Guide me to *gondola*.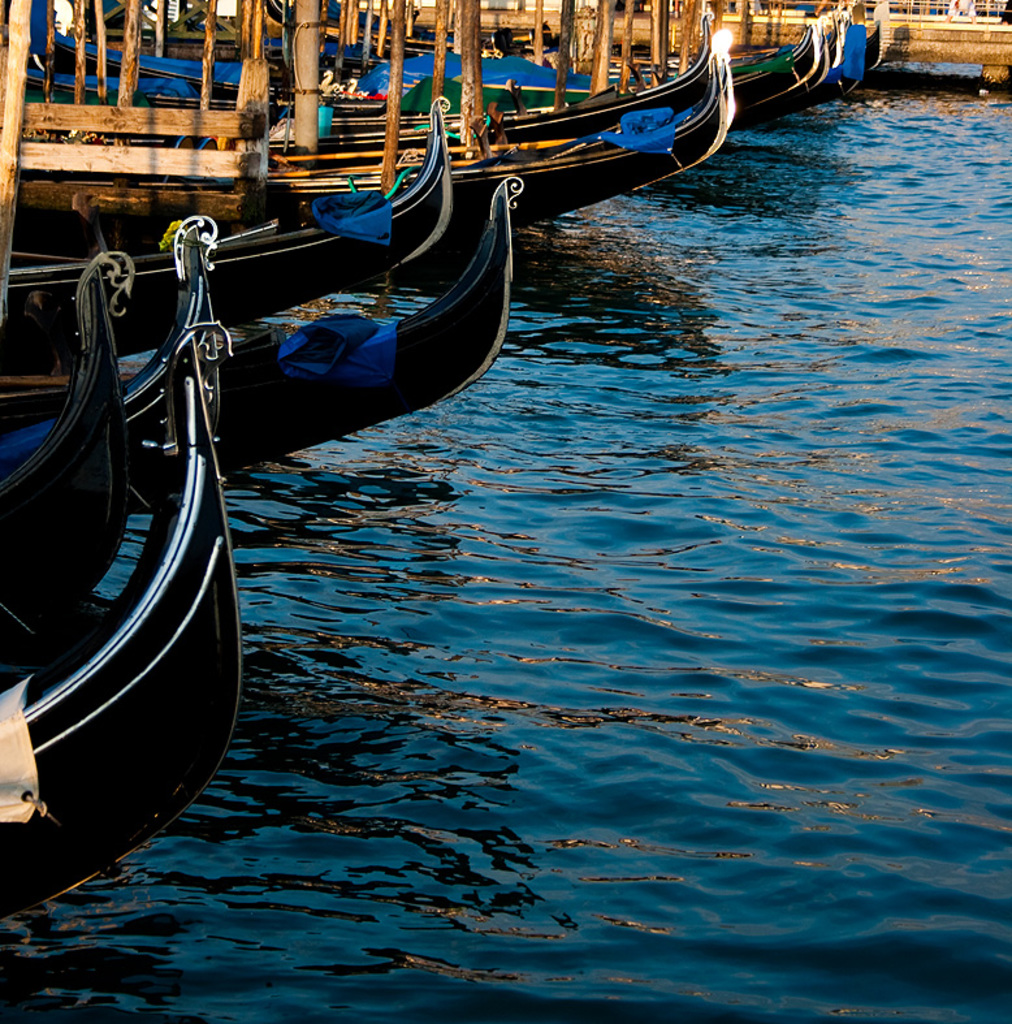
Guidance: select_region(0, 163, 540, 481).
